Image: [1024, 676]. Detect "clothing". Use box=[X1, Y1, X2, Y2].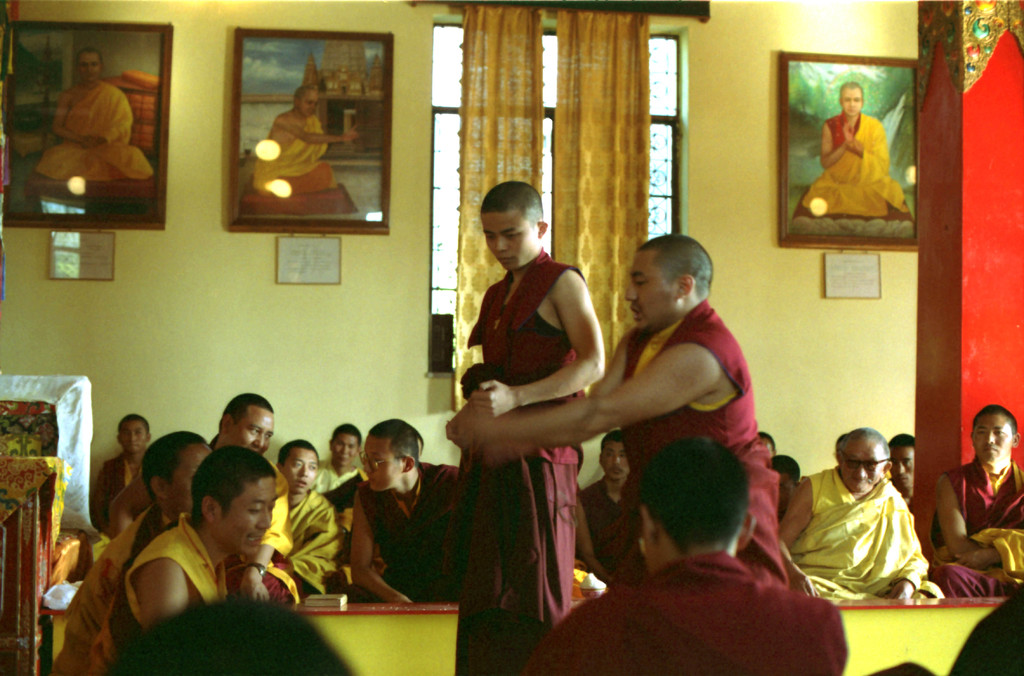
box=[796, 447, 944, 619].
